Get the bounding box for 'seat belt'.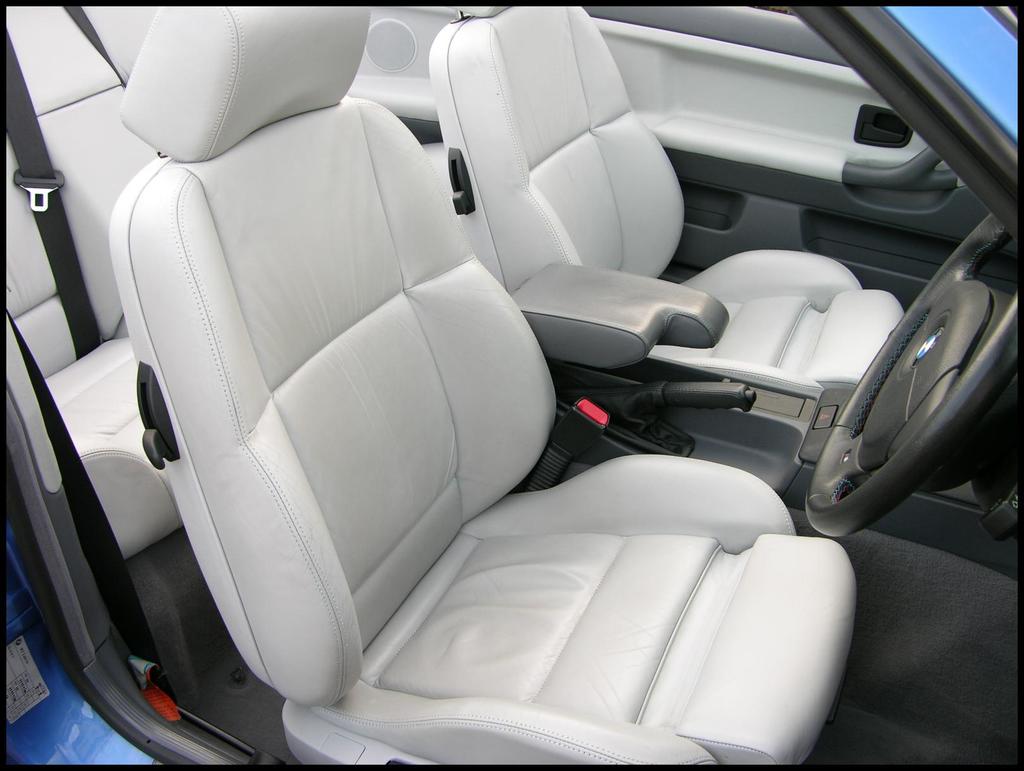
(5, 29, 101, 361).
